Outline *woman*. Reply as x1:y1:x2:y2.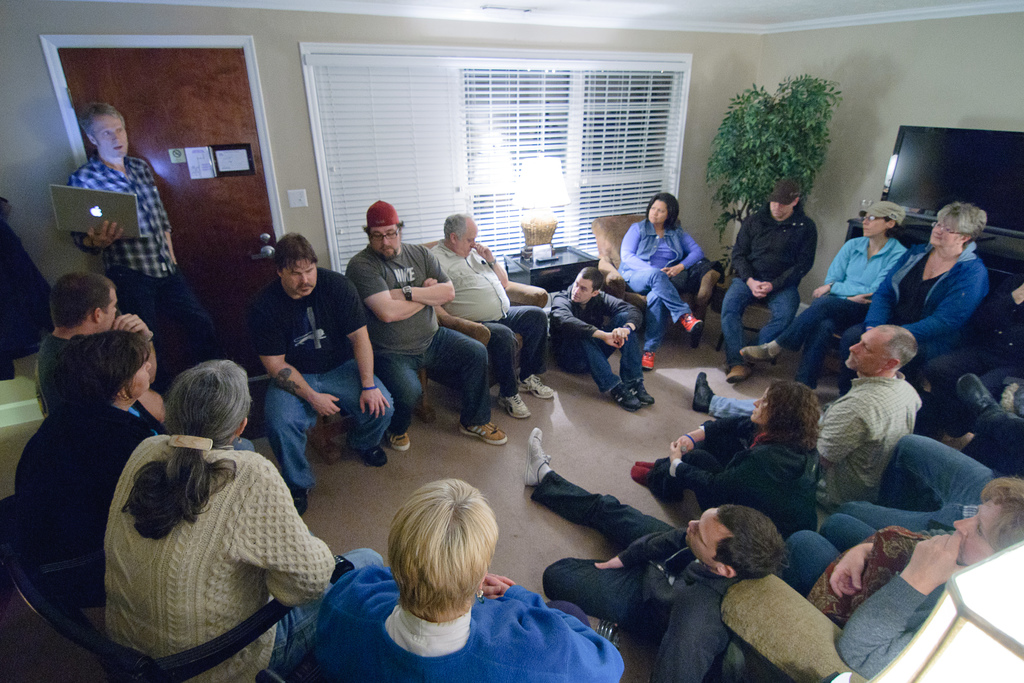
68:363:318:671.
